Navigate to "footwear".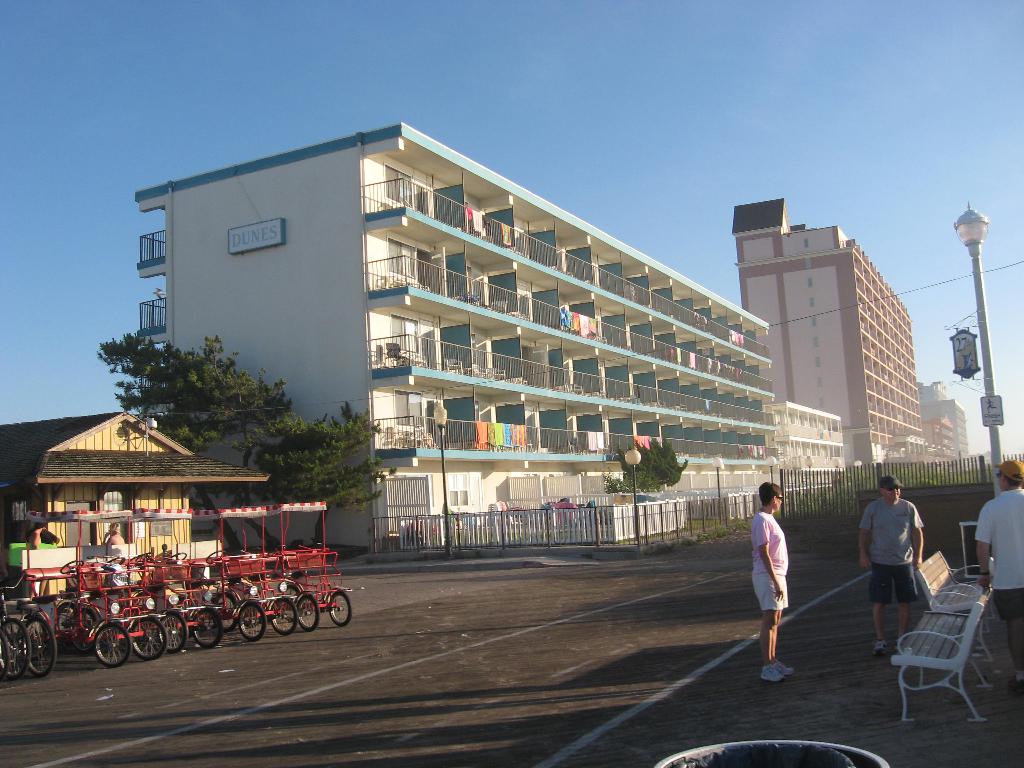
Navigation target: [x1=871, y1=636, x2=887, y2=654].
